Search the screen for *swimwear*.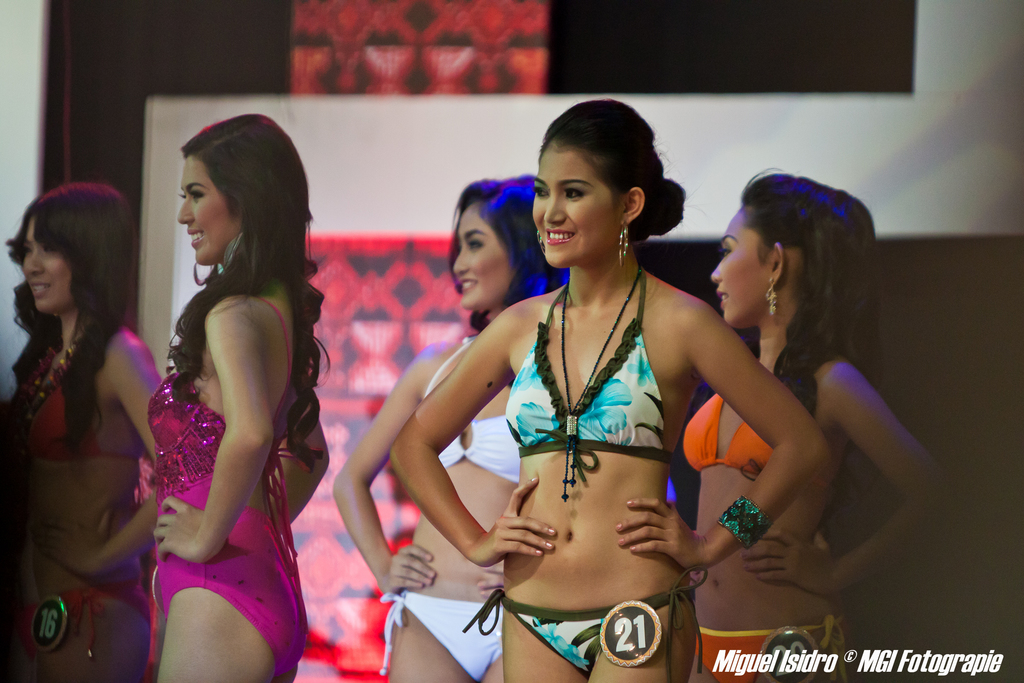
Found at {"left": 420, "top": 334, "right": 519, "bottom": 488}.
